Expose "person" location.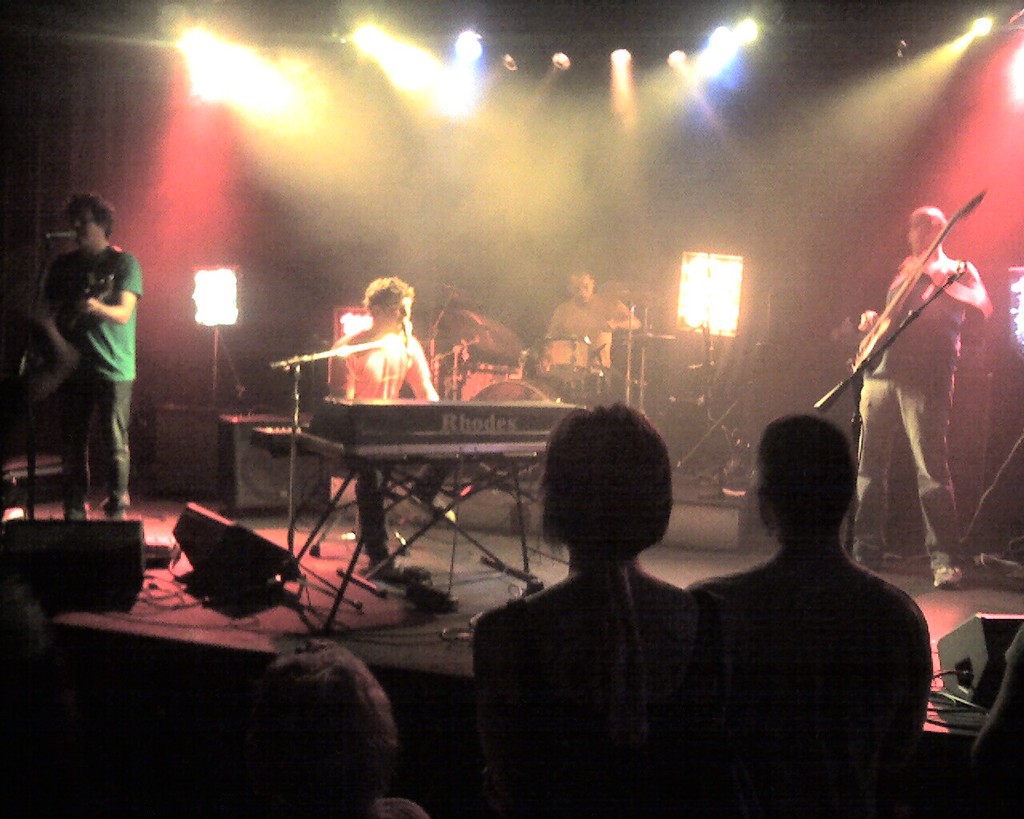
Exposed at [left=43, top=194, right=142, bottom=525].
